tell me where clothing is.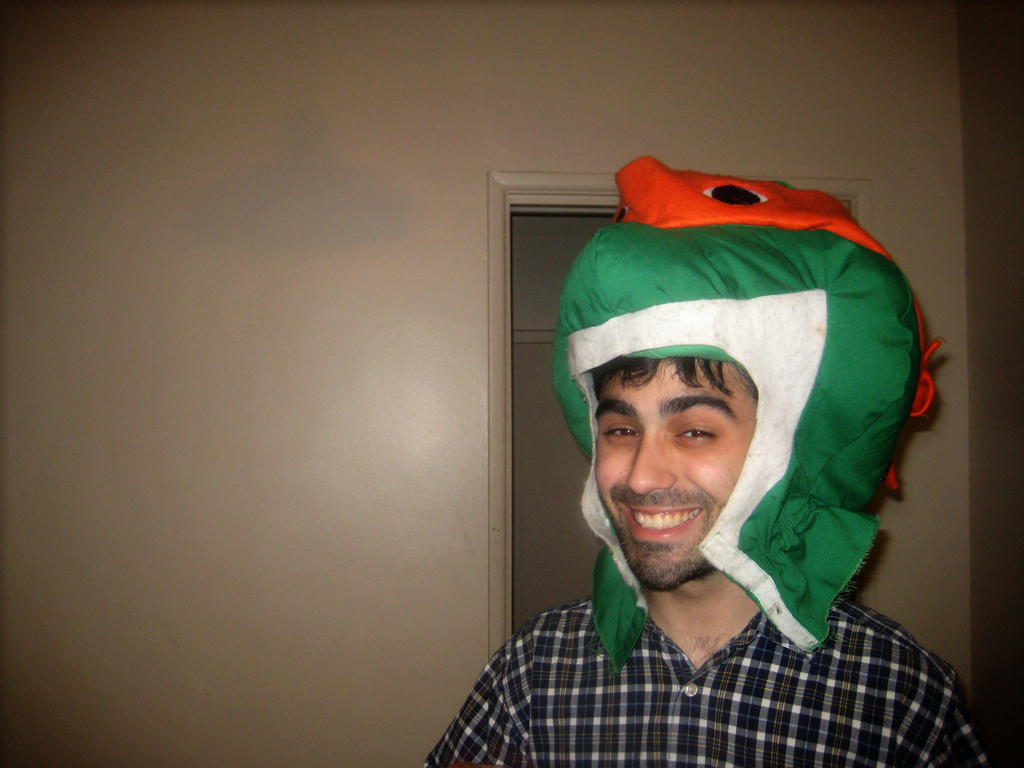
clothing is at {"left": 417, "top": 586, "right": 1002, "bottom": 767}.
